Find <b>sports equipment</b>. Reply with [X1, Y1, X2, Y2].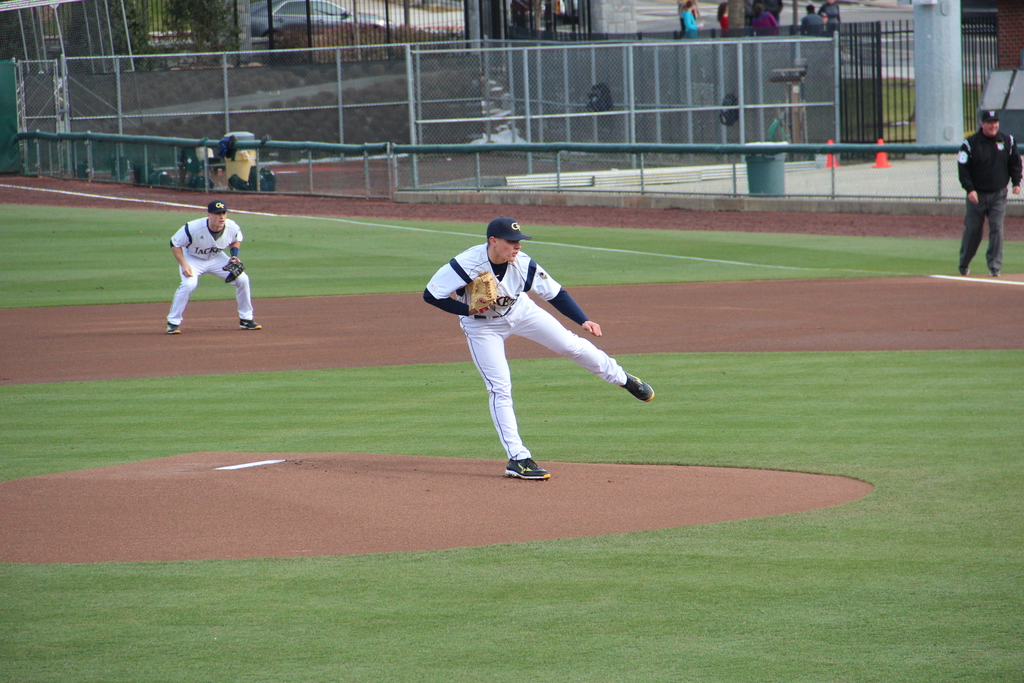
[502, 457, 553, 482].
